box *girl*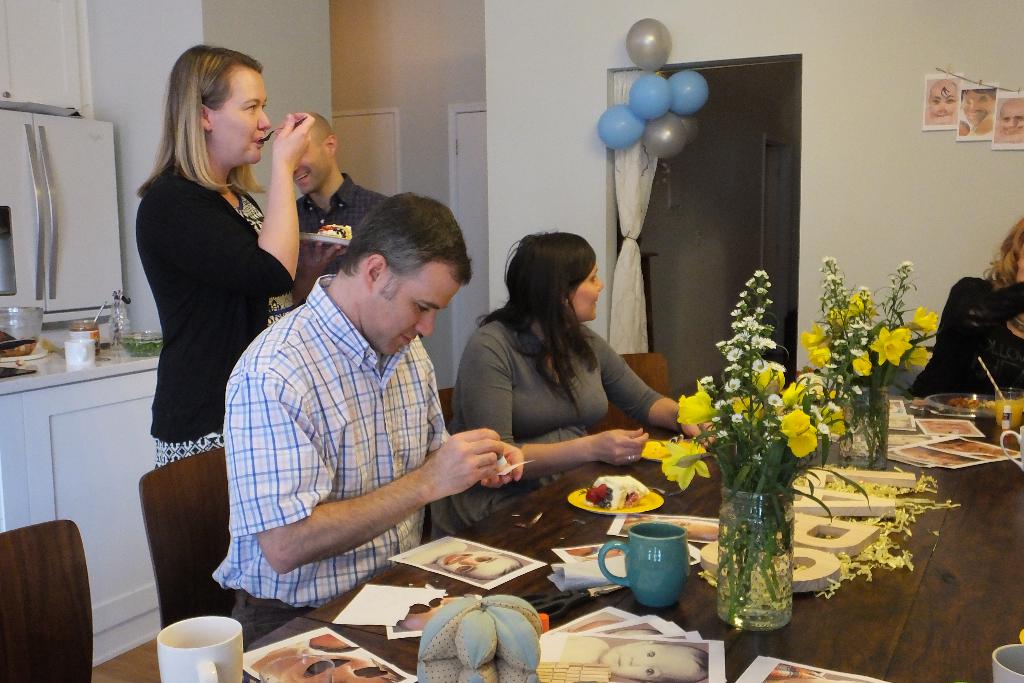
<box>144,39,315,469</box>
